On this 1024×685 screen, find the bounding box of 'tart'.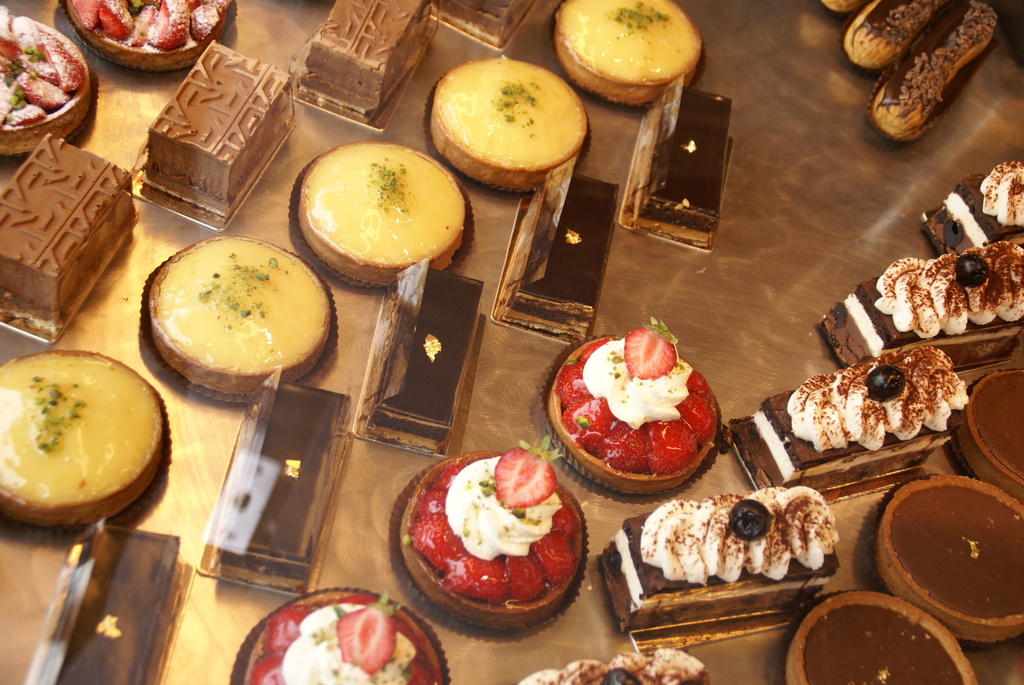
Bounding box: 545,326,724,505.
